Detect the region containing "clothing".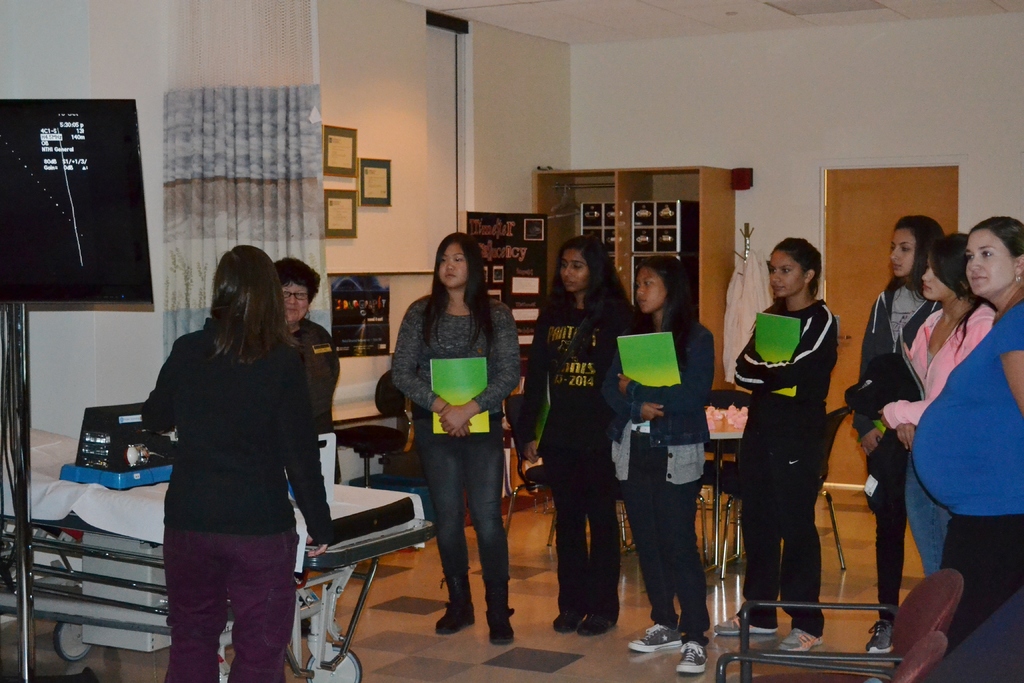
(384,287,525,598).
